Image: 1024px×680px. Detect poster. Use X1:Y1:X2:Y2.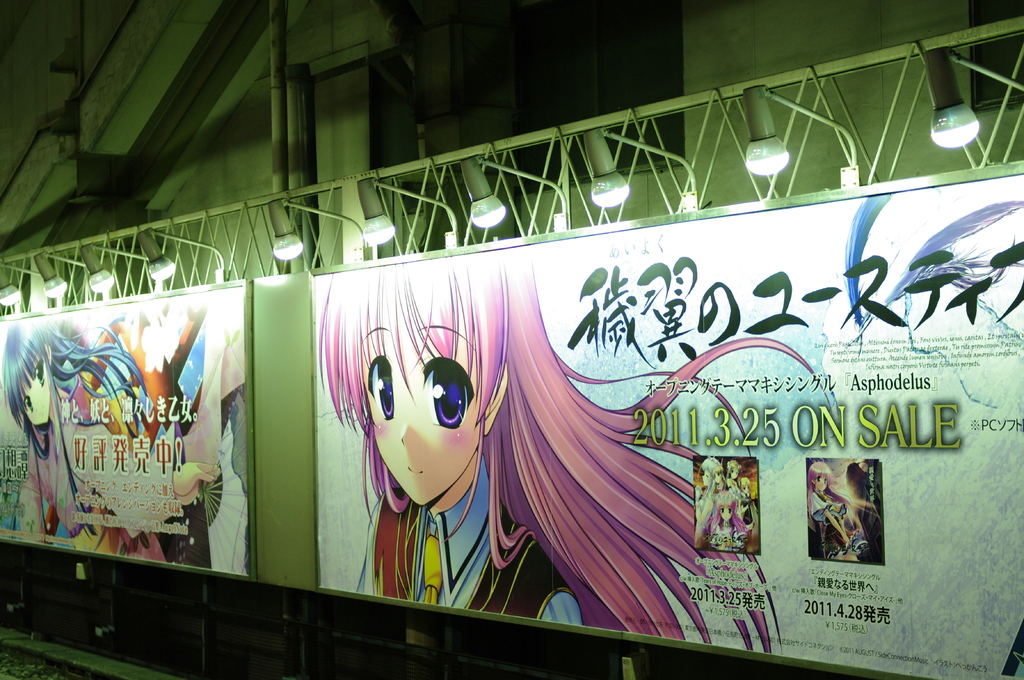
318:172:1023:679.
